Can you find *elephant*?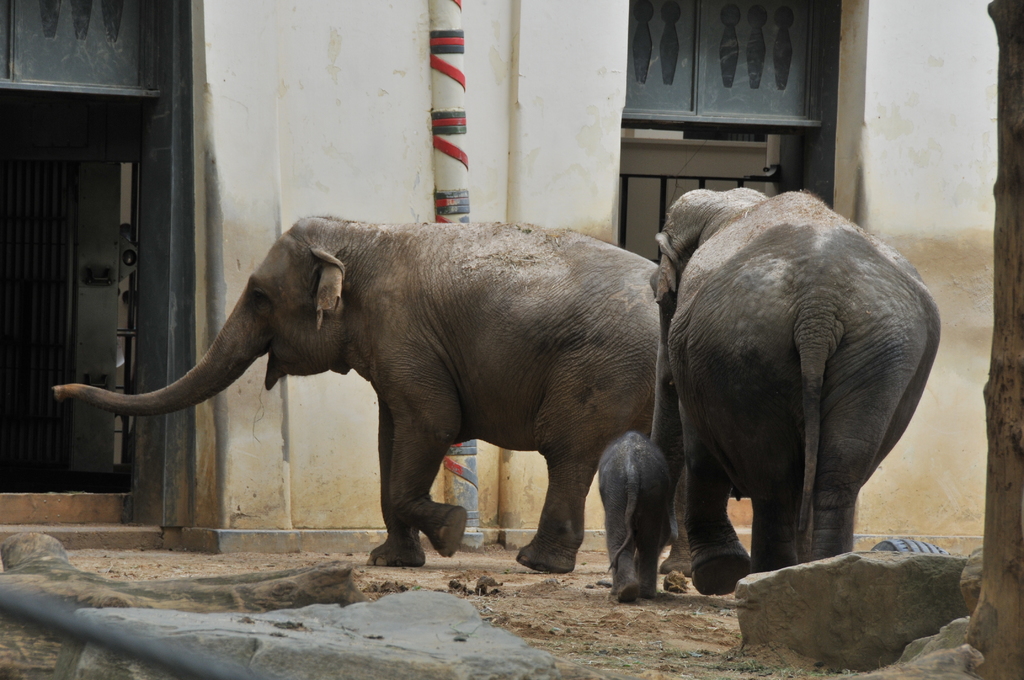
Yes, bounding box: locate(647, 188, 940, 596).
